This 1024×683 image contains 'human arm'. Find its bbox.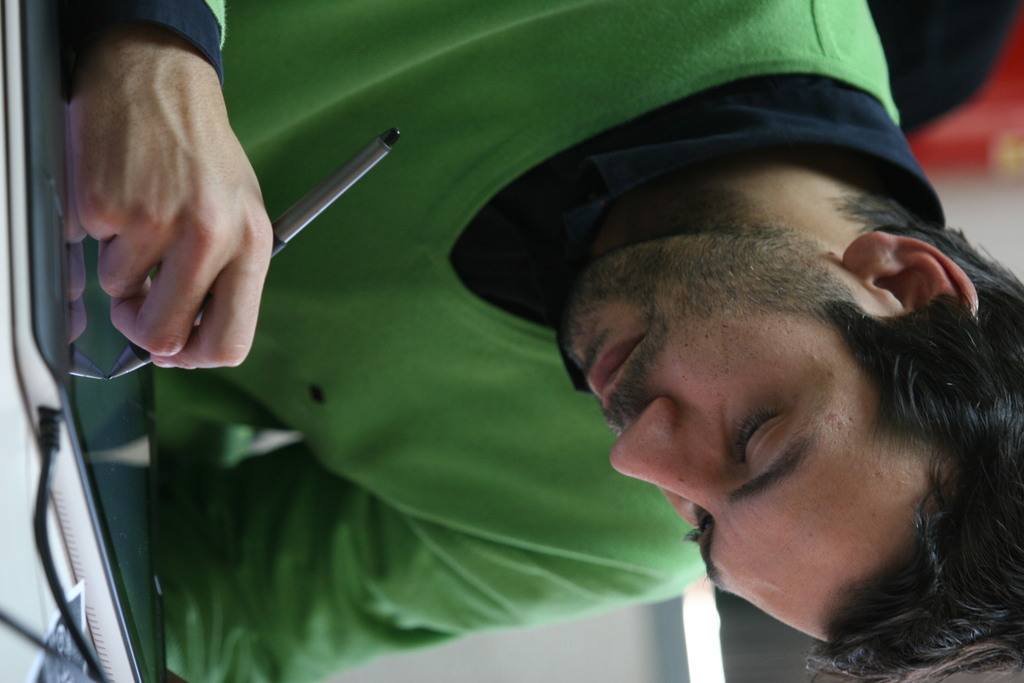
bbox=(78, 50, 267, 384).
